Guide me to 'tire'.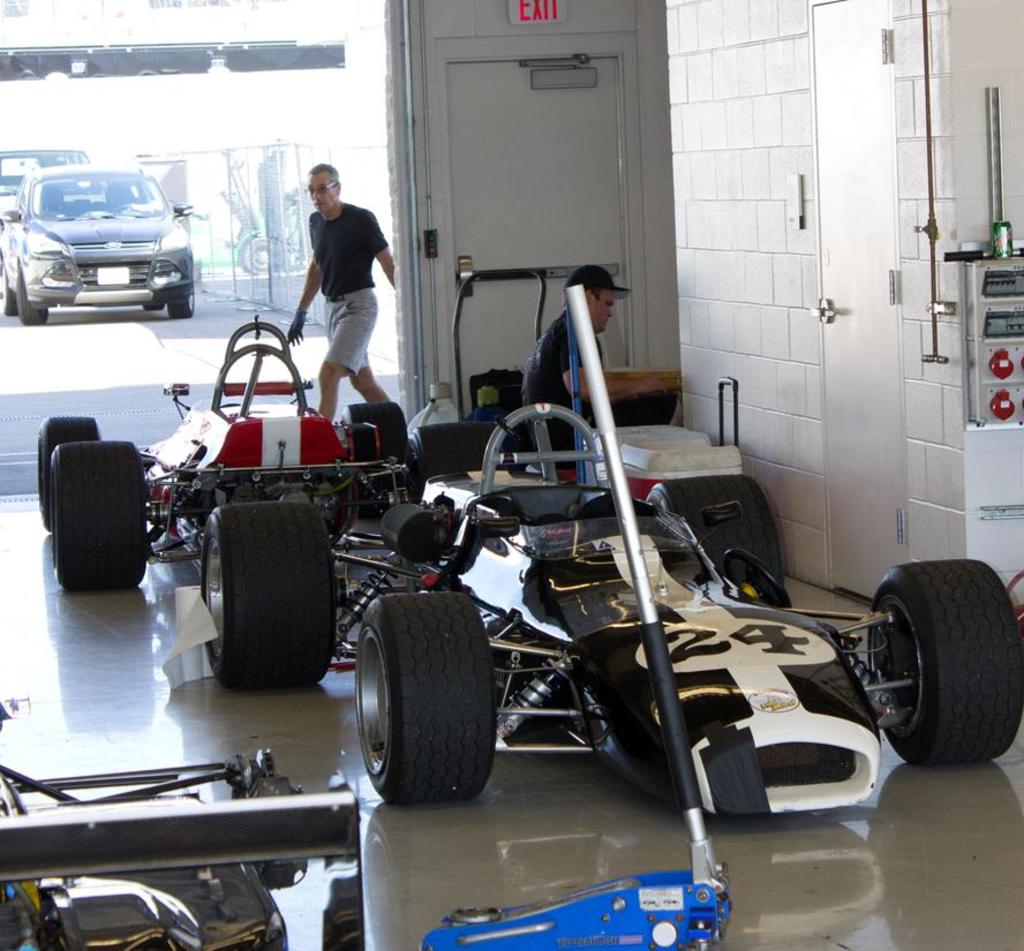
Guidance: box=[874, 559, 1023, 771].
